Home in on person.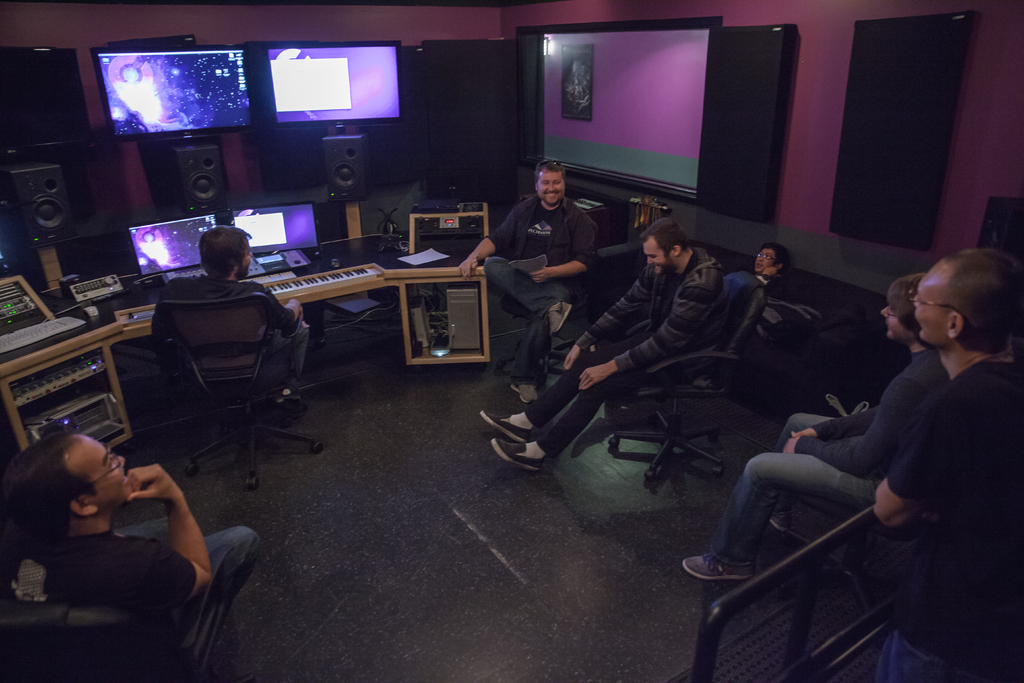
Homed in at 750:245:792:298.
